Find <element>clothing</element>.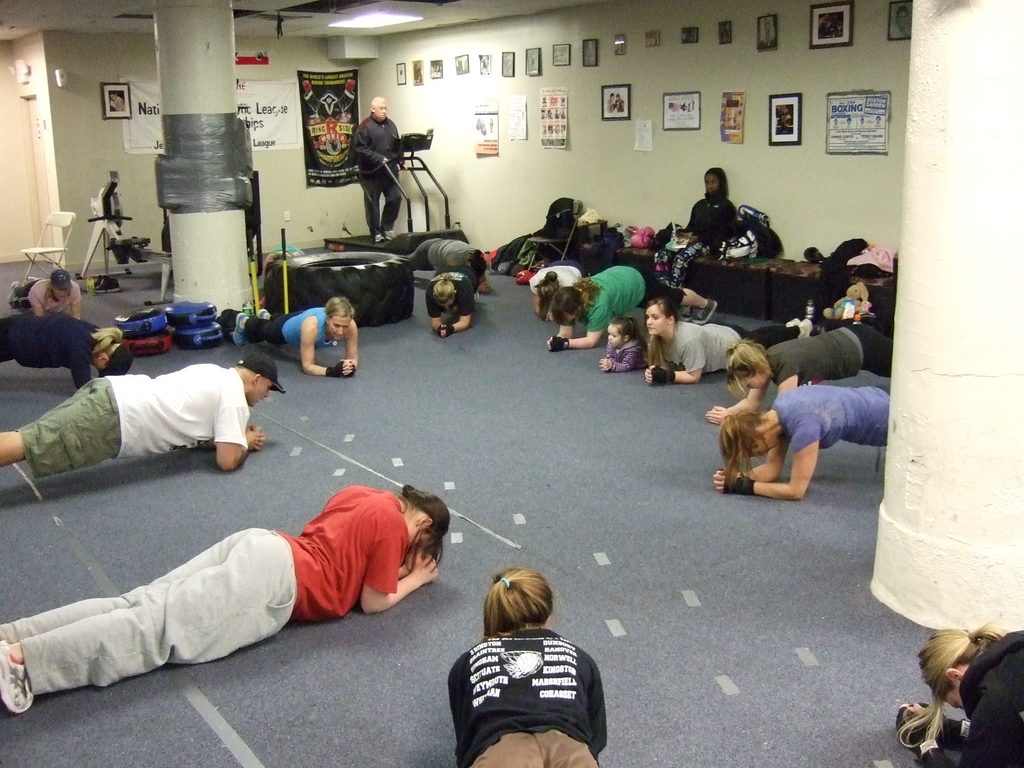
<bbox>13, 360, 248, 479</bbox>.
